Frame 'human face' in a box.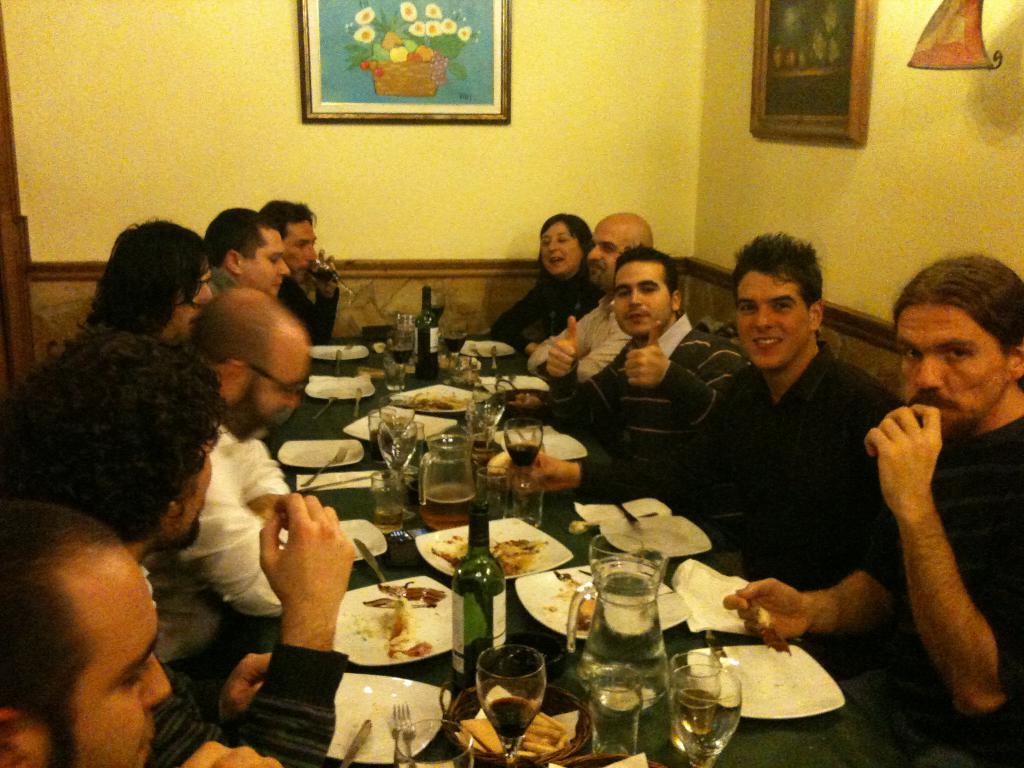
x1=730, y1=275, x2=808, y2=369.
